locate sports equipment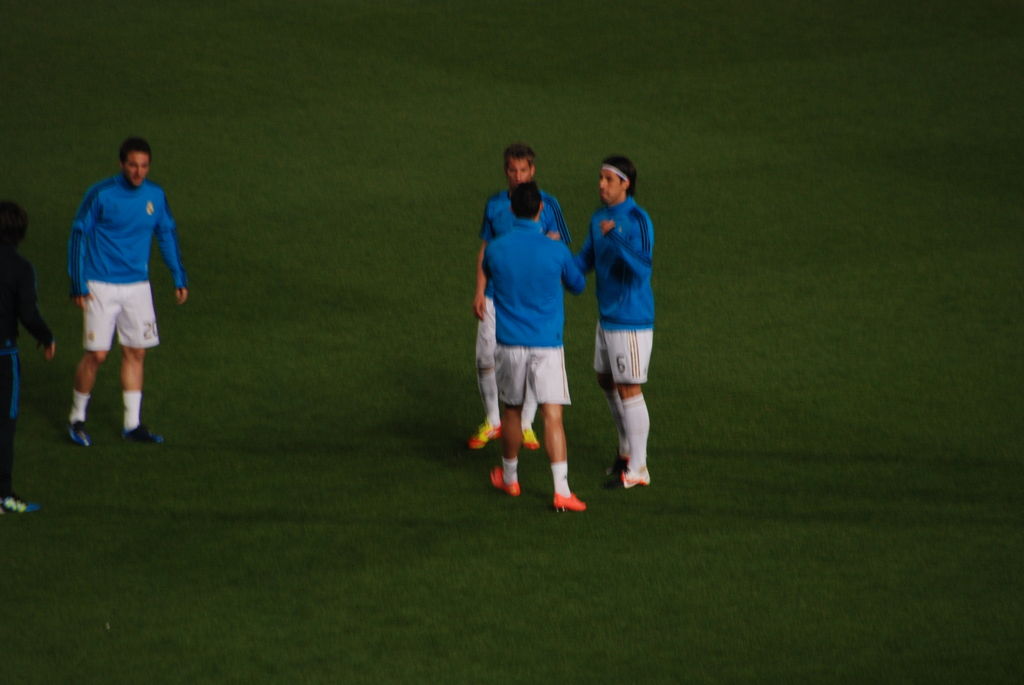
pyautogui.locateOnScreen(488, 462, 521, 496)
